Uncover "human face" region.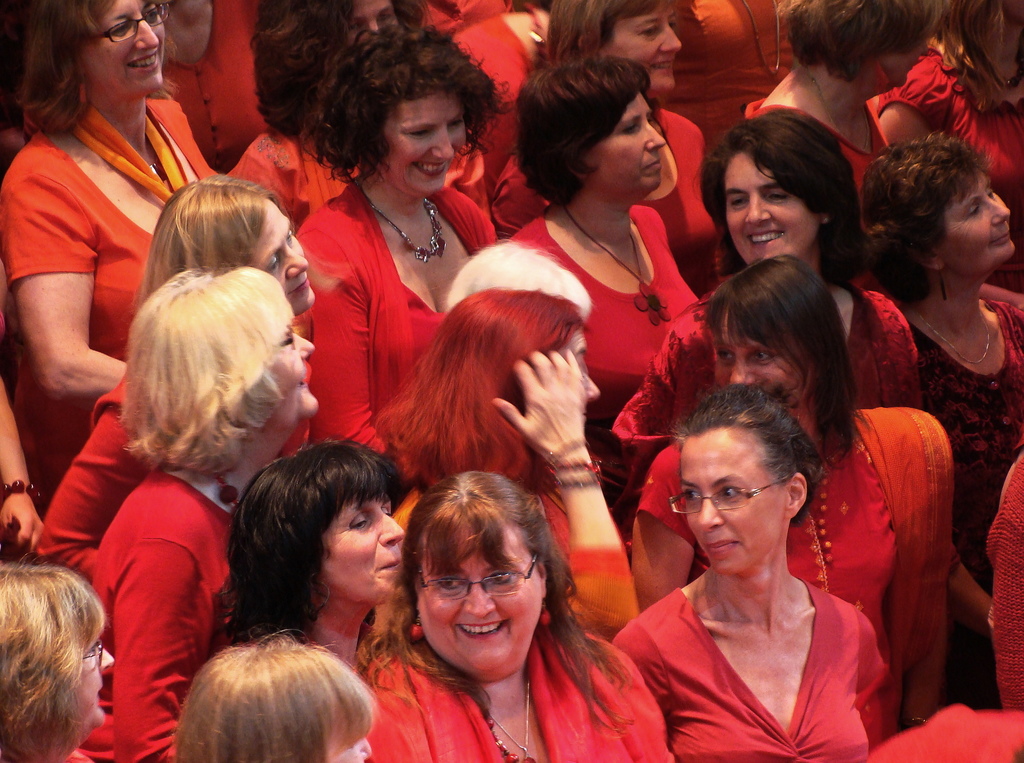
Uncovered: box(92, 0, 170, 95).
